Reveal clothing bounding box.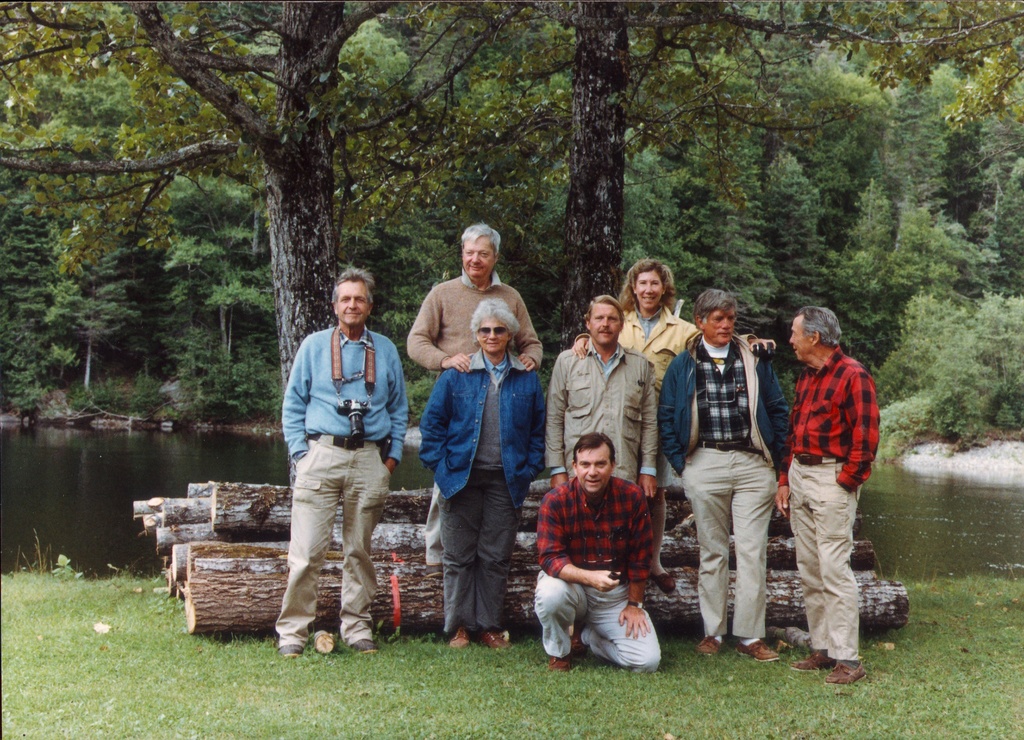
Revealed: 541, 340, 652, 484.
